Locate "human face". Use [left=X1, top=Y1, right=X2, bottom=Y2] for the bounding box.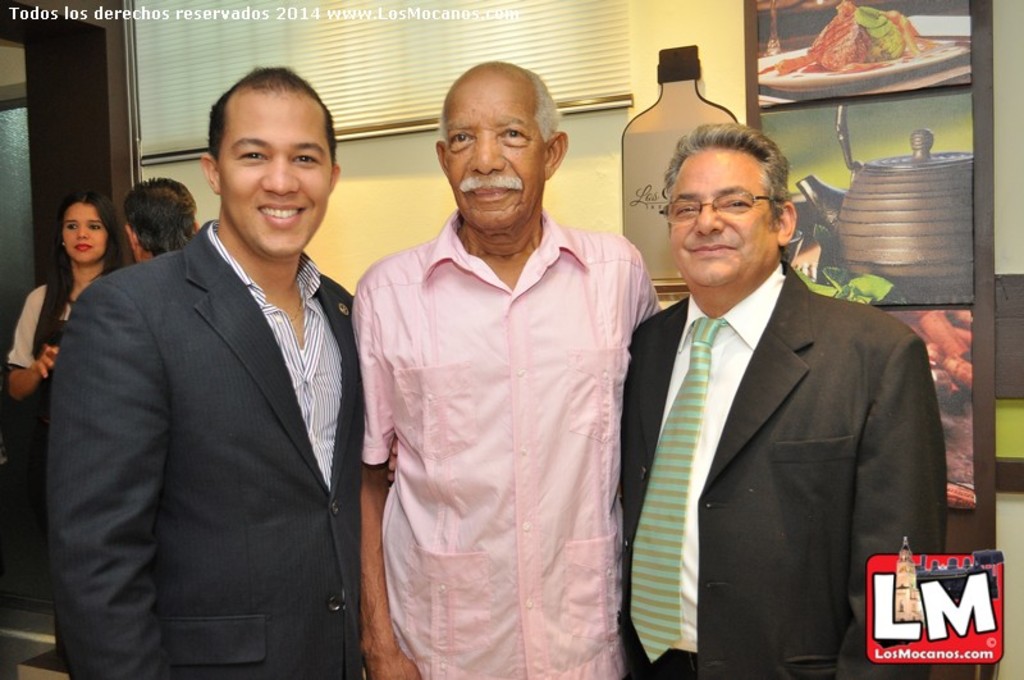
[left=444, top=81, right=552, bottom=227].
